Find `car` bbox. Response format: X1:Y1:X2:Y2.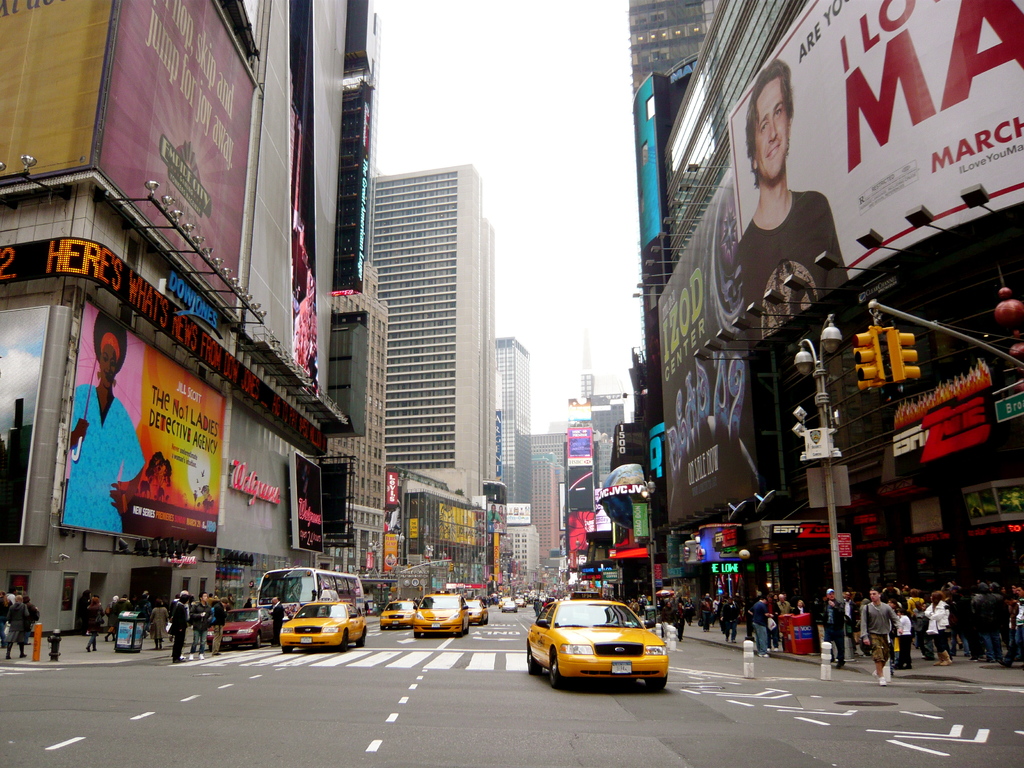
526:598:671:687.
